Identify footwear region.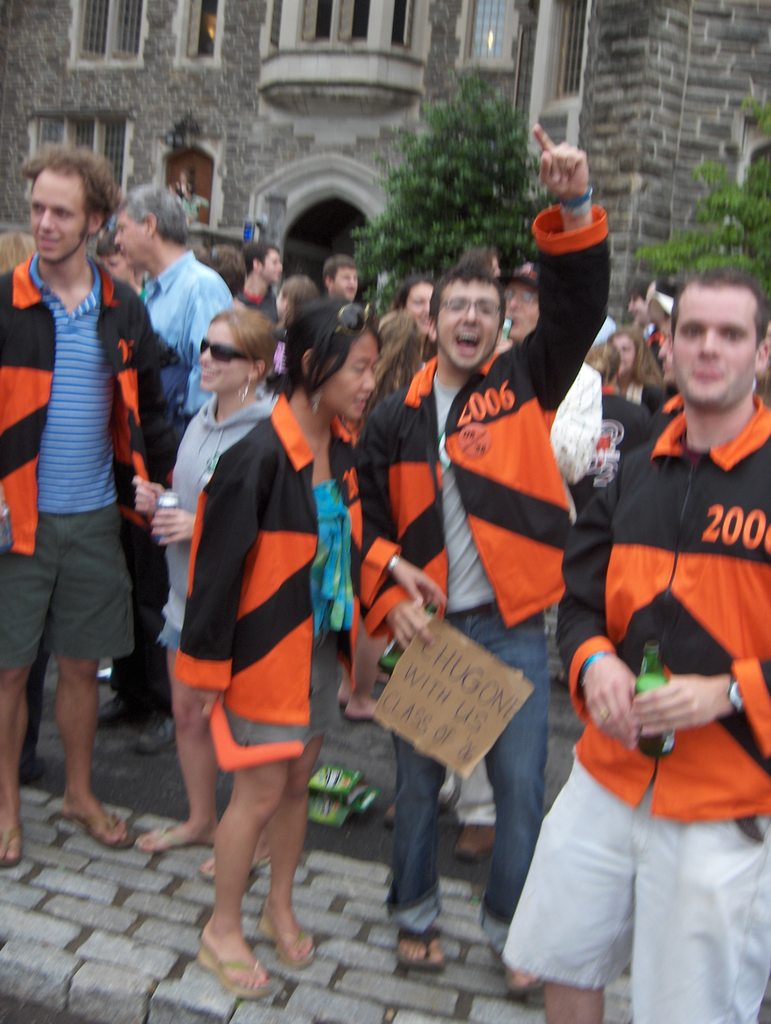
Region: box=[68, 816, 136, 848].
